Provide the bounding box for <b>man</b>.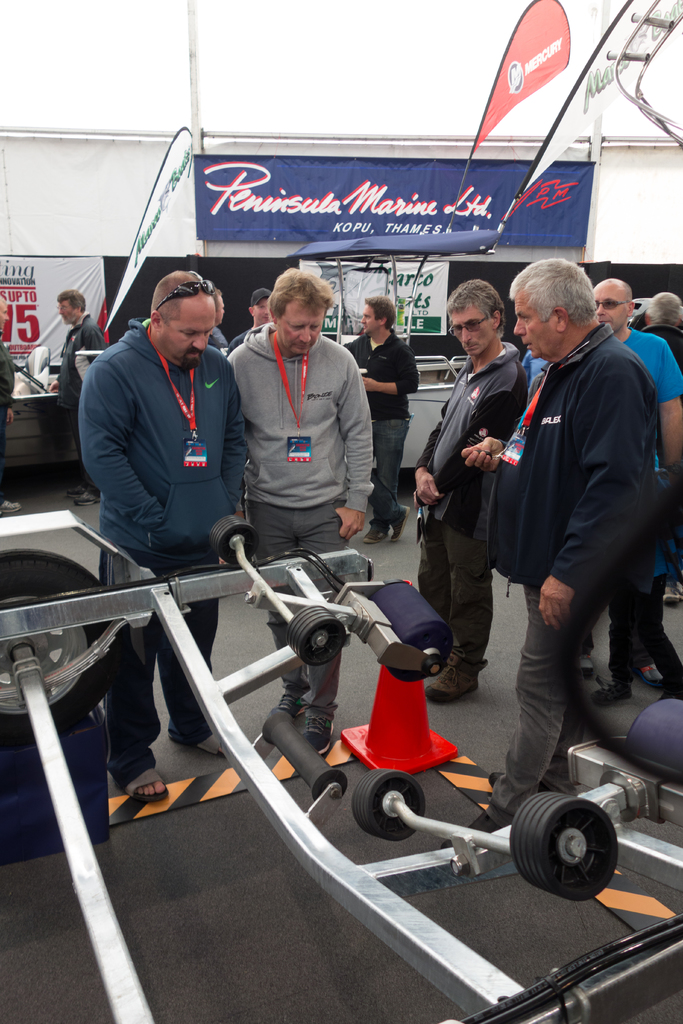
l=81, t=257, r=231, b=782.
